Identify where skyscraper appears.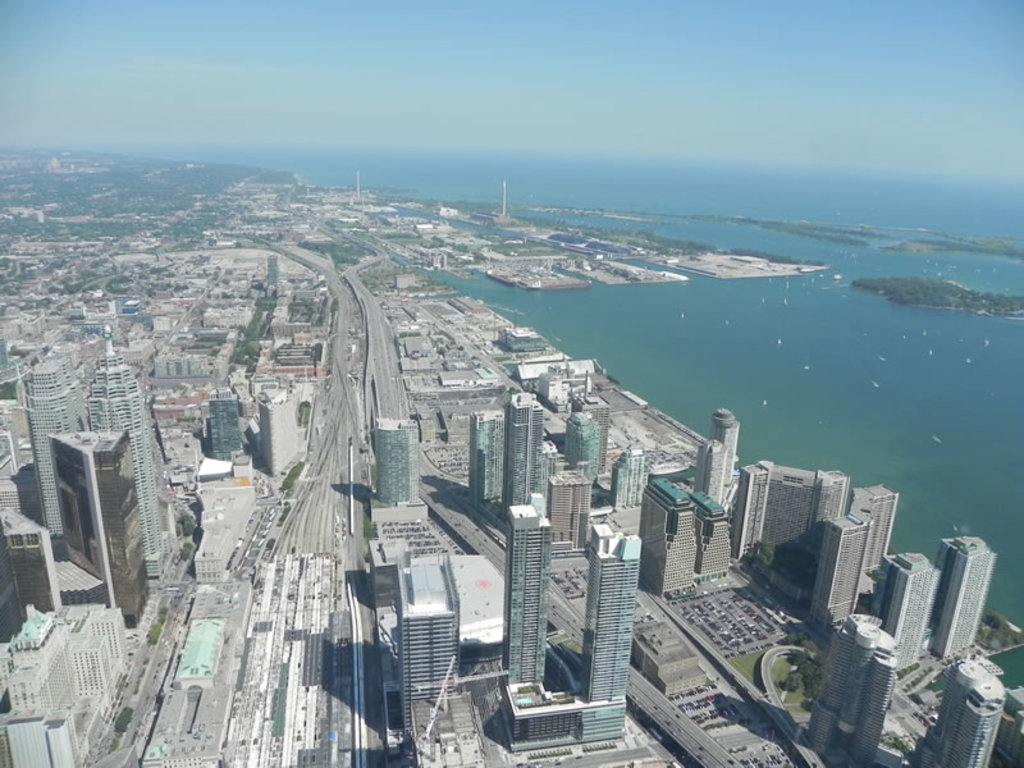
Appears at [813,603,899,767].
